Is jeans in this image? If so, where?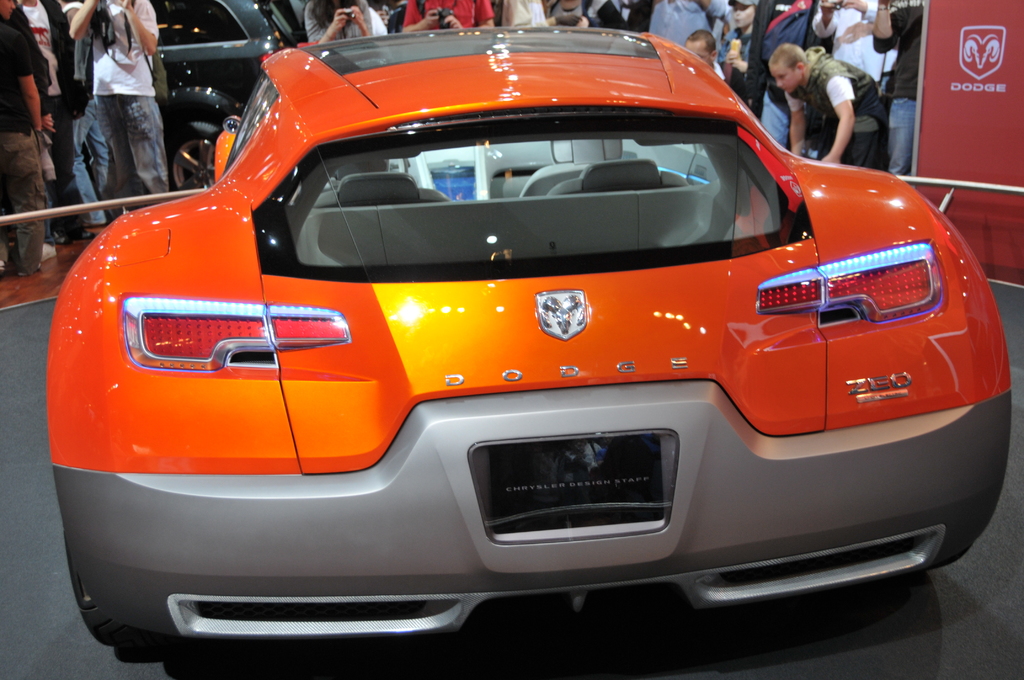
Yes, at box=[59, 98, 115, 224].
